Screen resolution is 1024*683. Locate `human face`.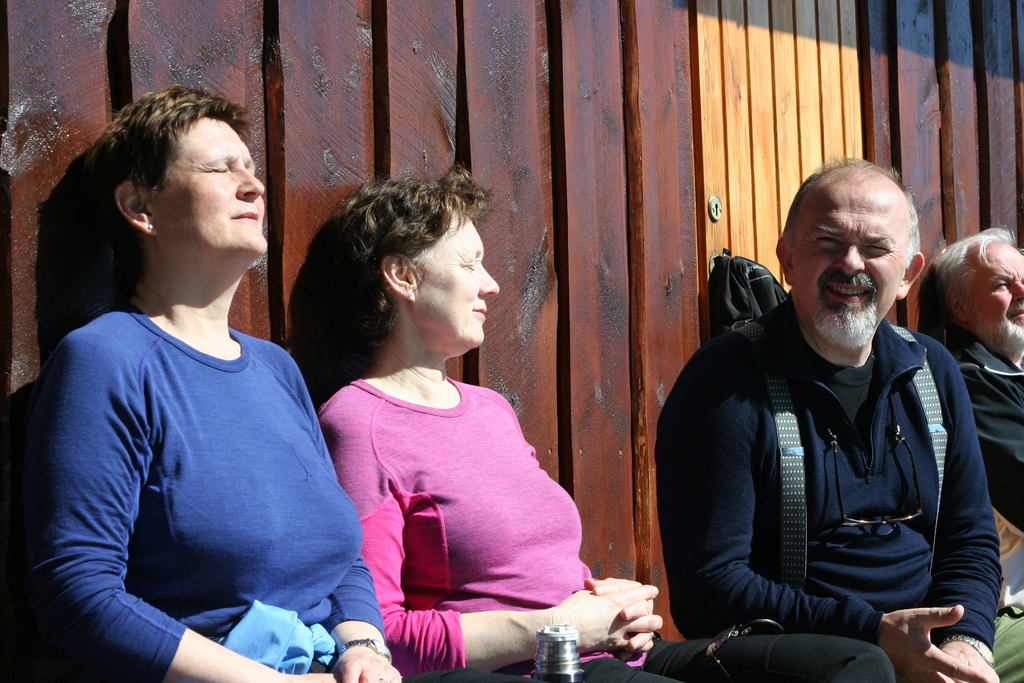
<box>786,172,909,339</box>.
